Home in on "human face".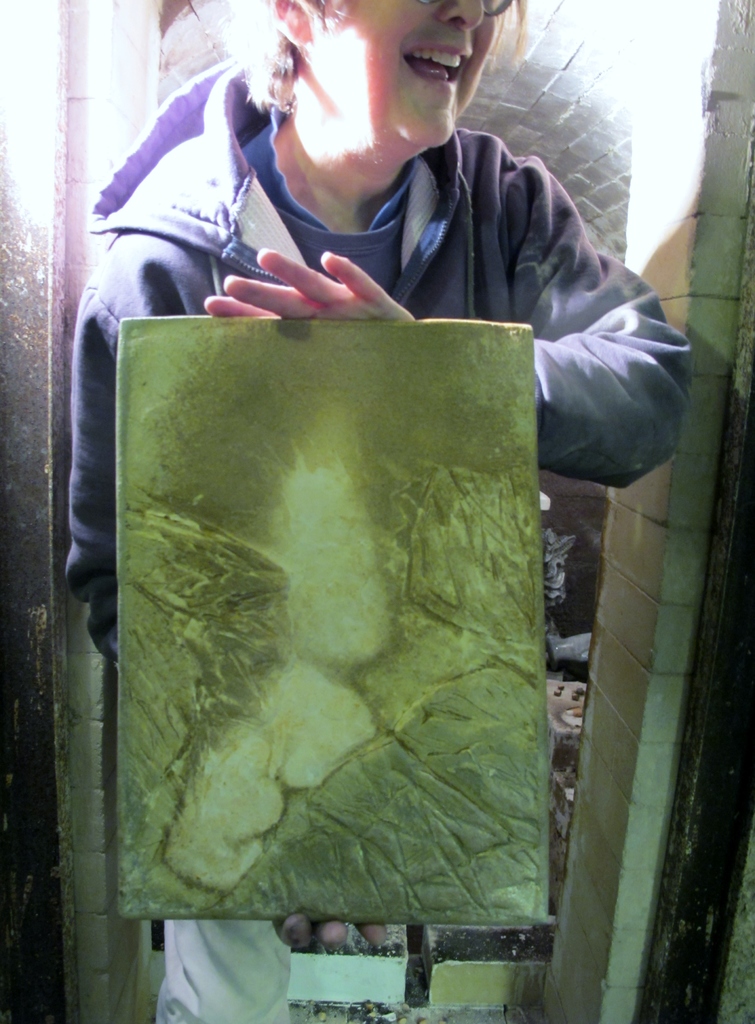
Homed in at rect(307, 0, 506, 161).
